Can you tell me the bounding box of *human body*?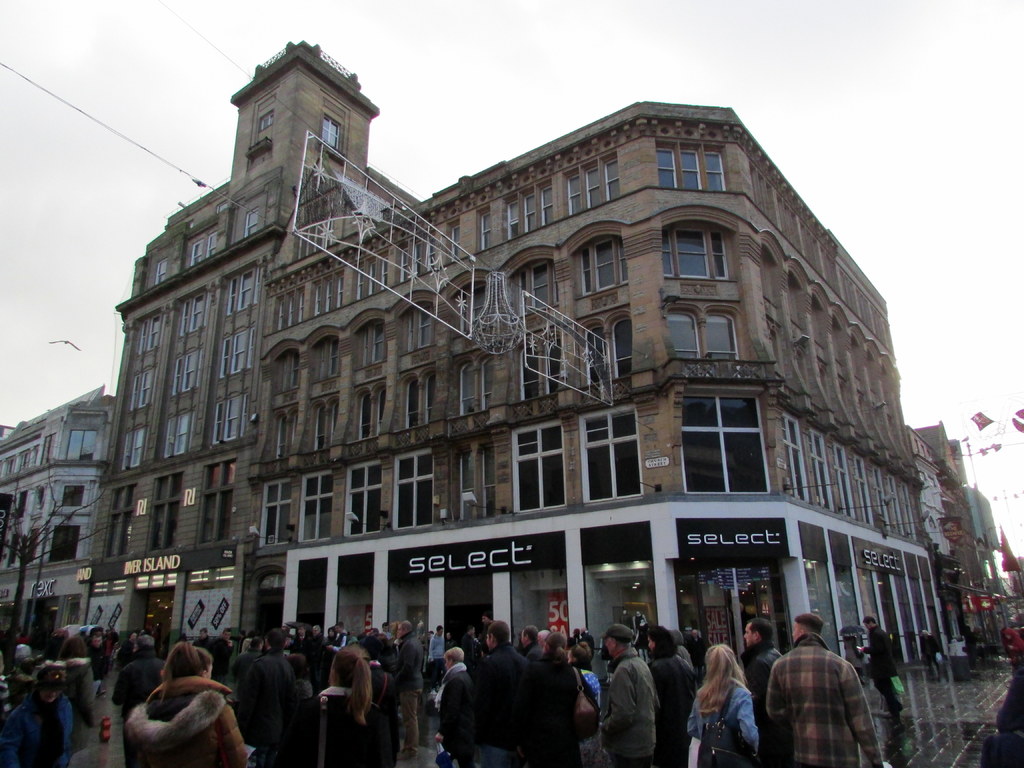
x1=858, y1=627, x2=906, y2=722.
